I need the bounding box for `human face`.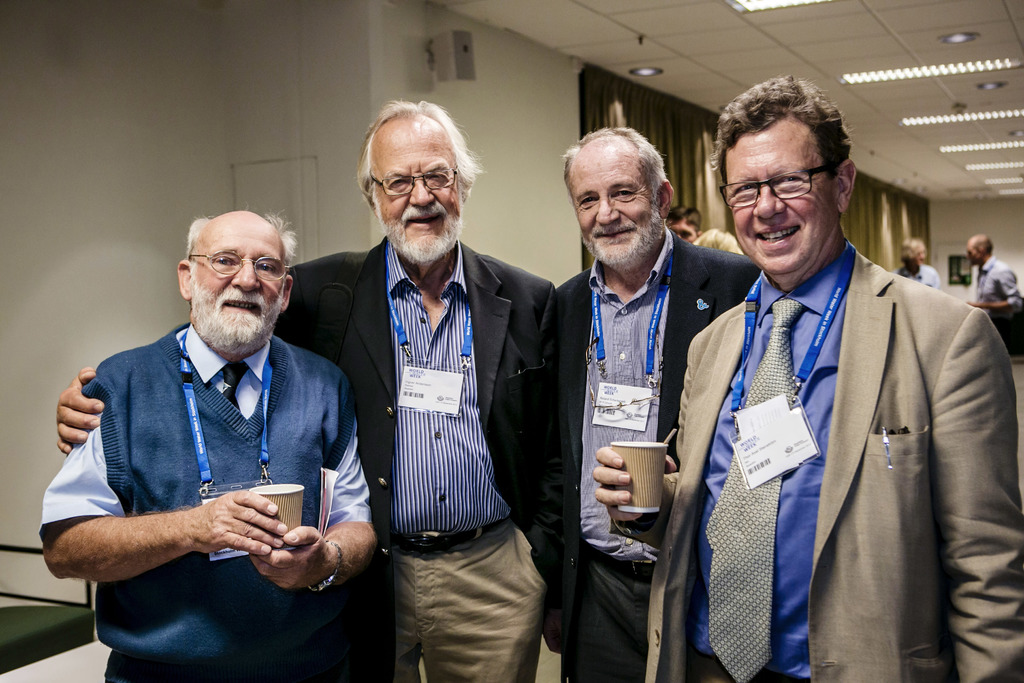
Here it is: x1=669 y1=215 x2=701 y2=245.
